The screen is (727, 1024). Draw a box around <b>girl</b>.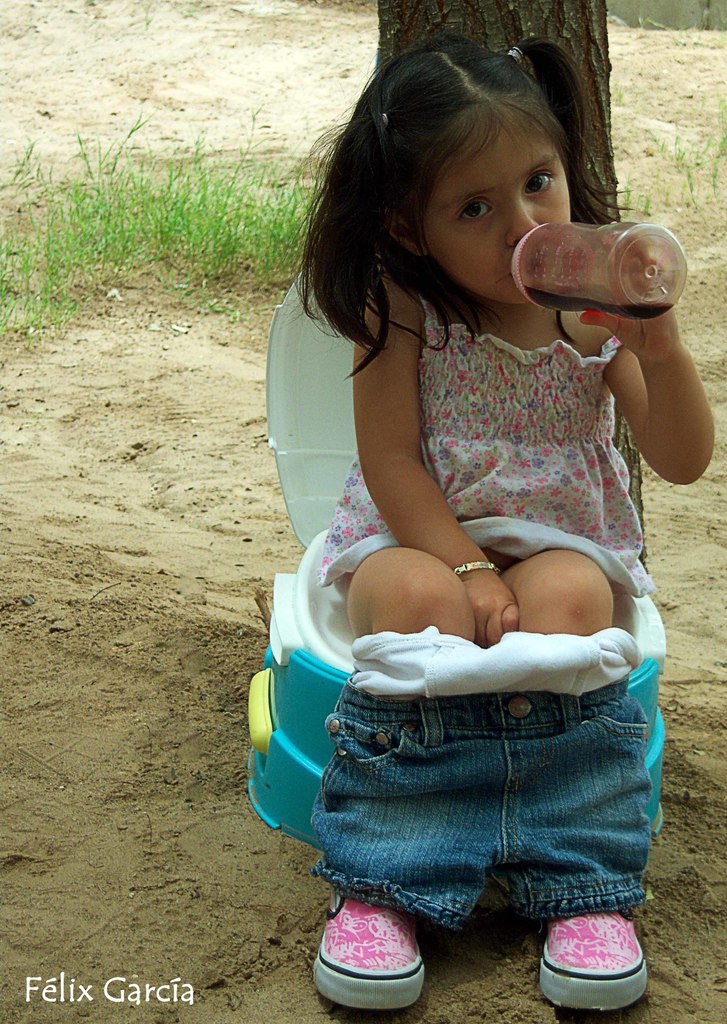
(left=309, top=29, right=720, bottom=1007).
